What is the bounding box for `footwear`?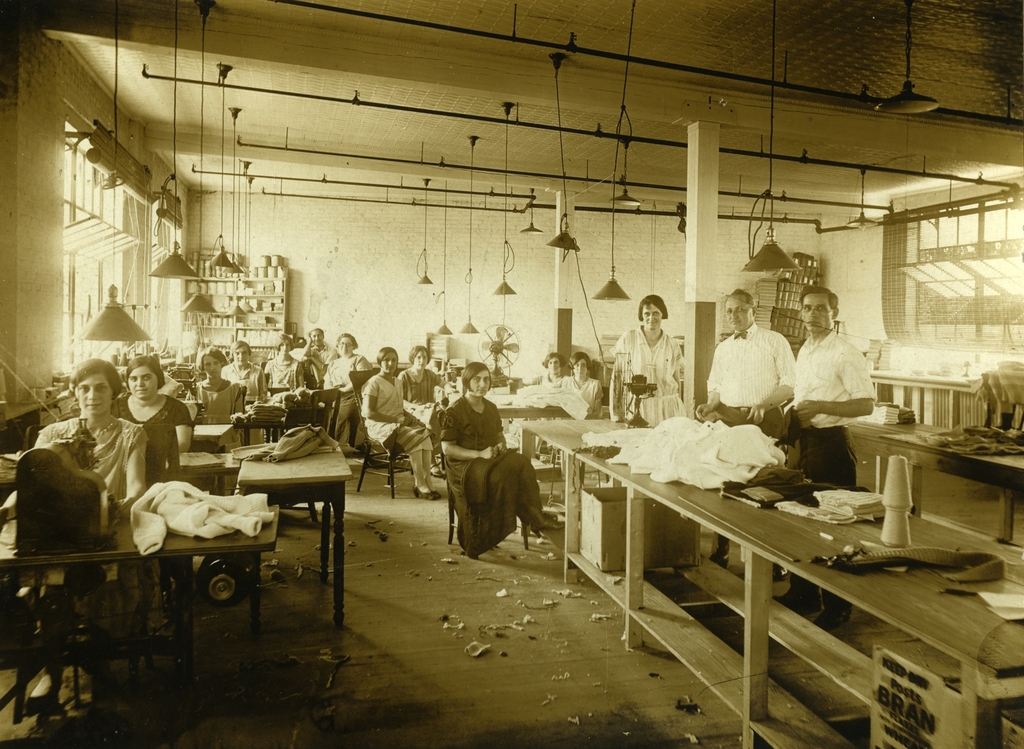
<box>412,481,430,498</box>.
